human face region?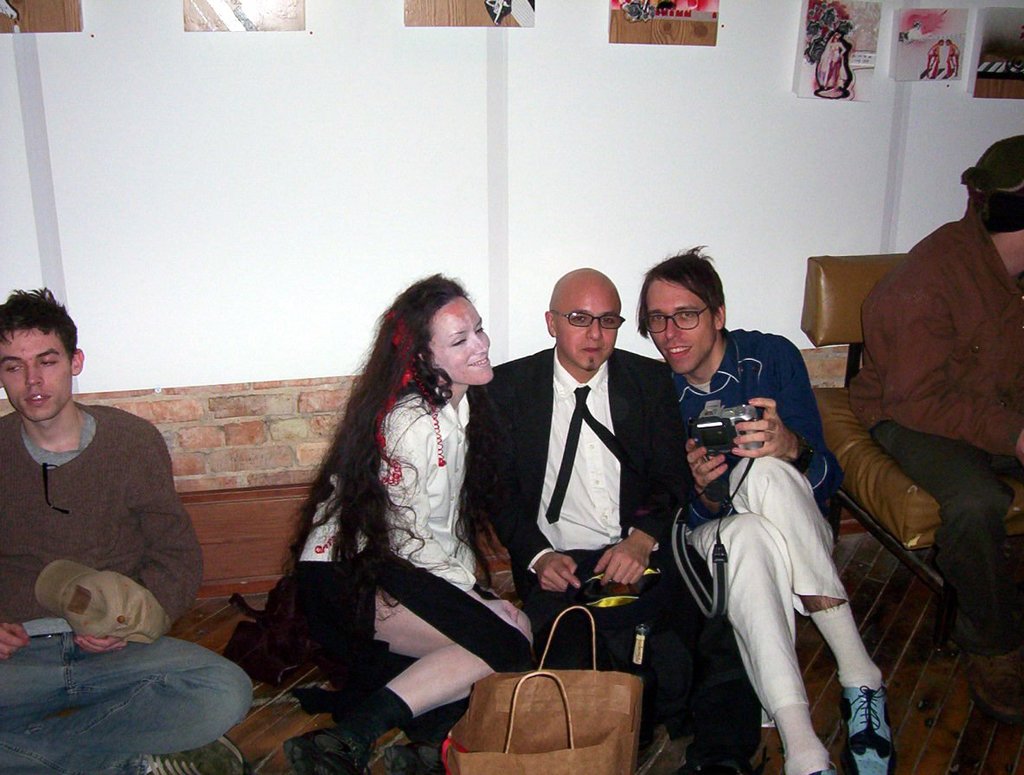
locate(559, 274, 622, 374)
